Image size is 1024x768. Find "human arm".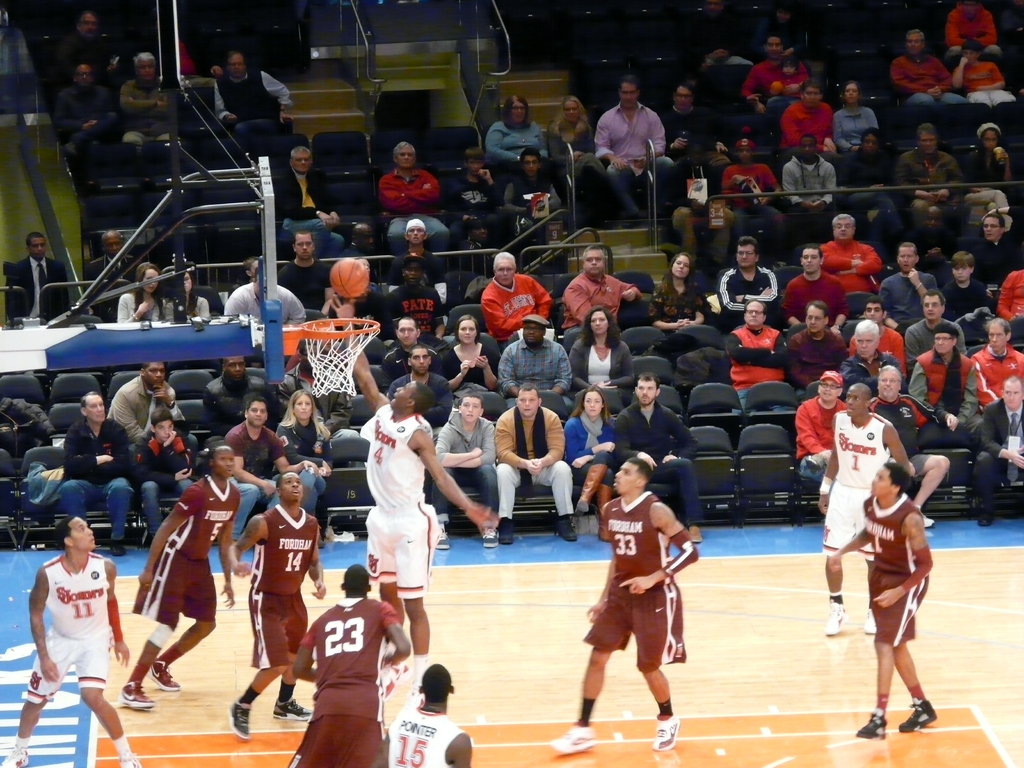
locate(107, 390, 159, 444).
